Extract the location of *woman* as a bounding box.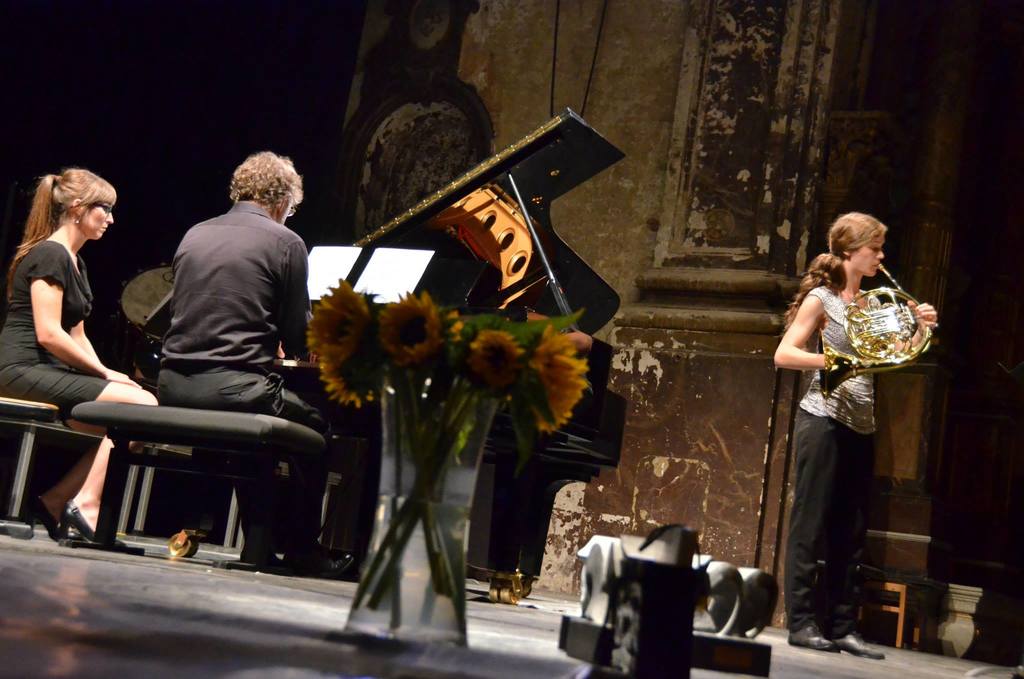
rect(0, 168, 169, 546).
